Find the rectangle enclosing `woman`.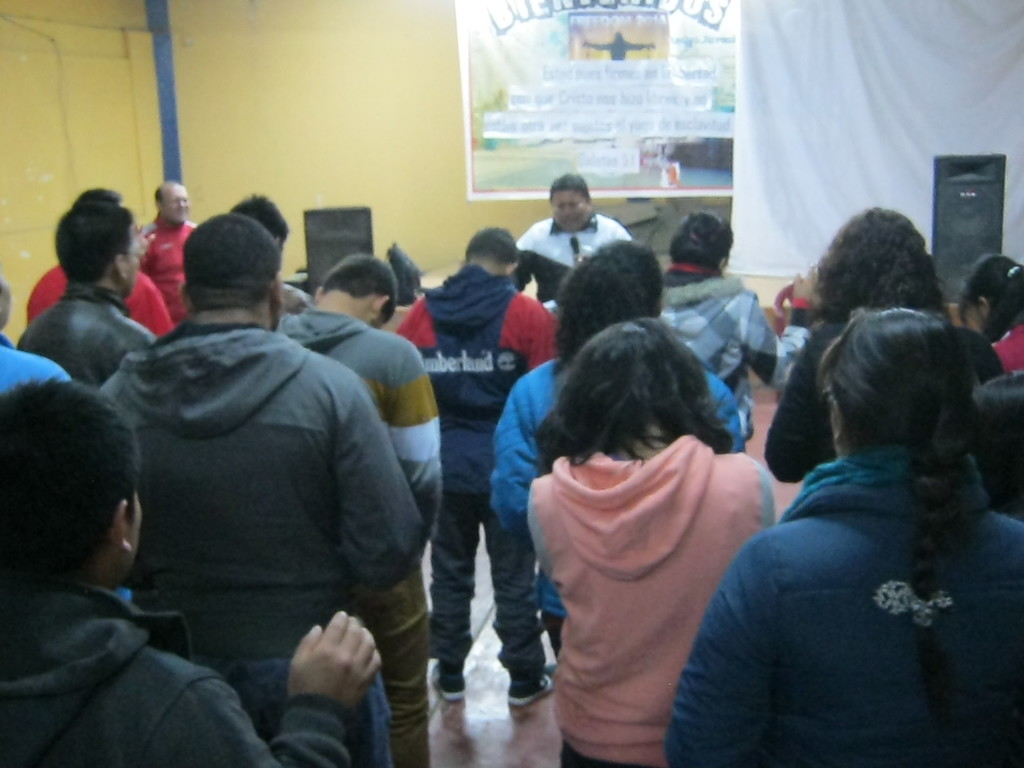
485,236,747,659.
